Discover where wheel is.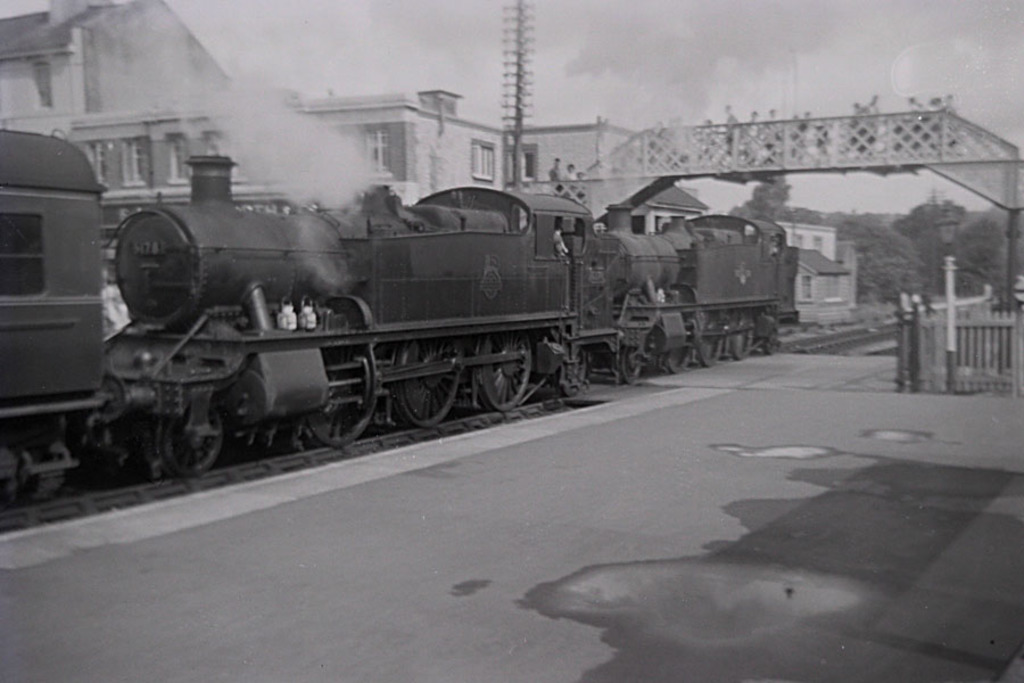
Discovered at rect(699, 310, 726, 365).
